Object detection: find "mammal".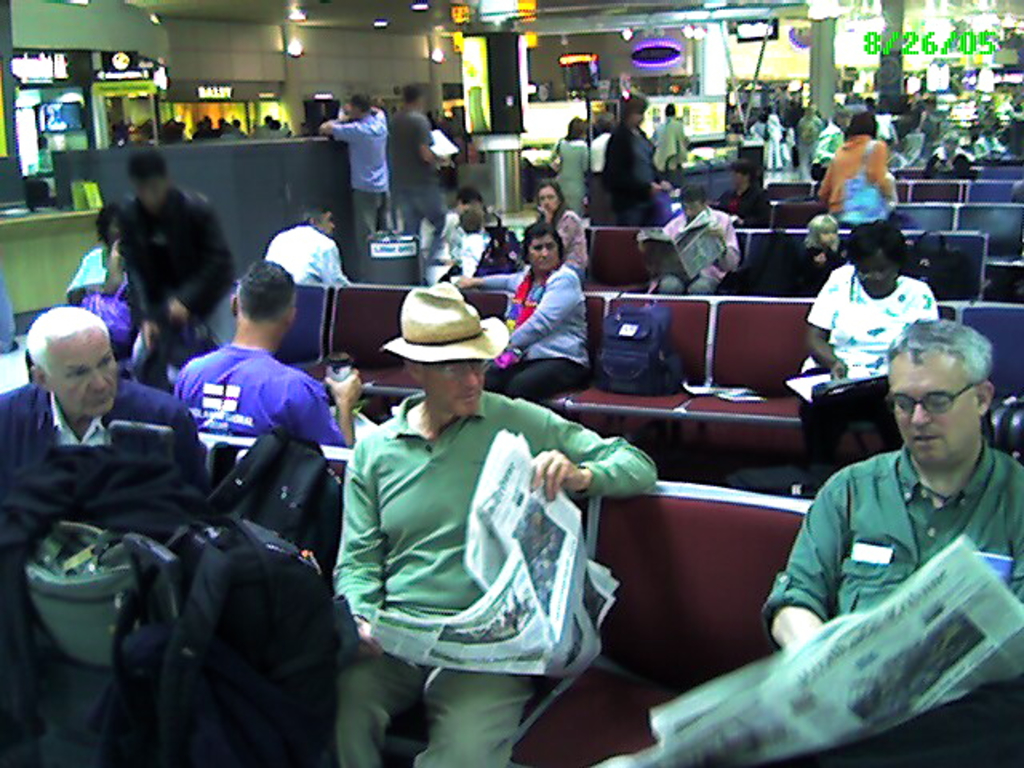
(left=274, top=198, right=342, bottom=290).
